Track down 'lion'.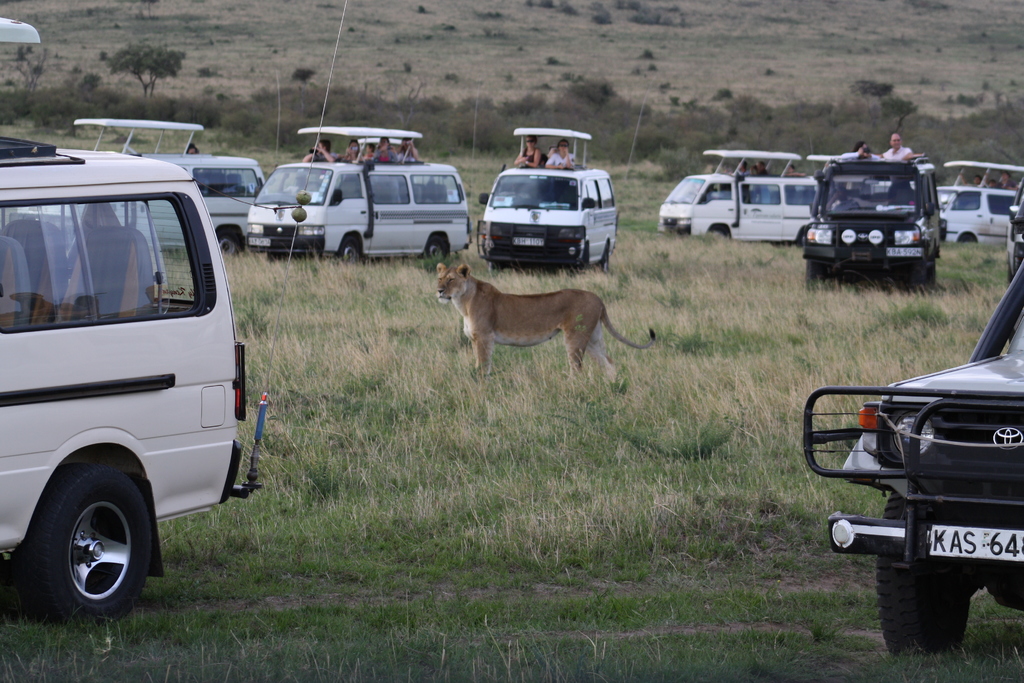
Tracked to Rect(435, 262, 657, 381).
